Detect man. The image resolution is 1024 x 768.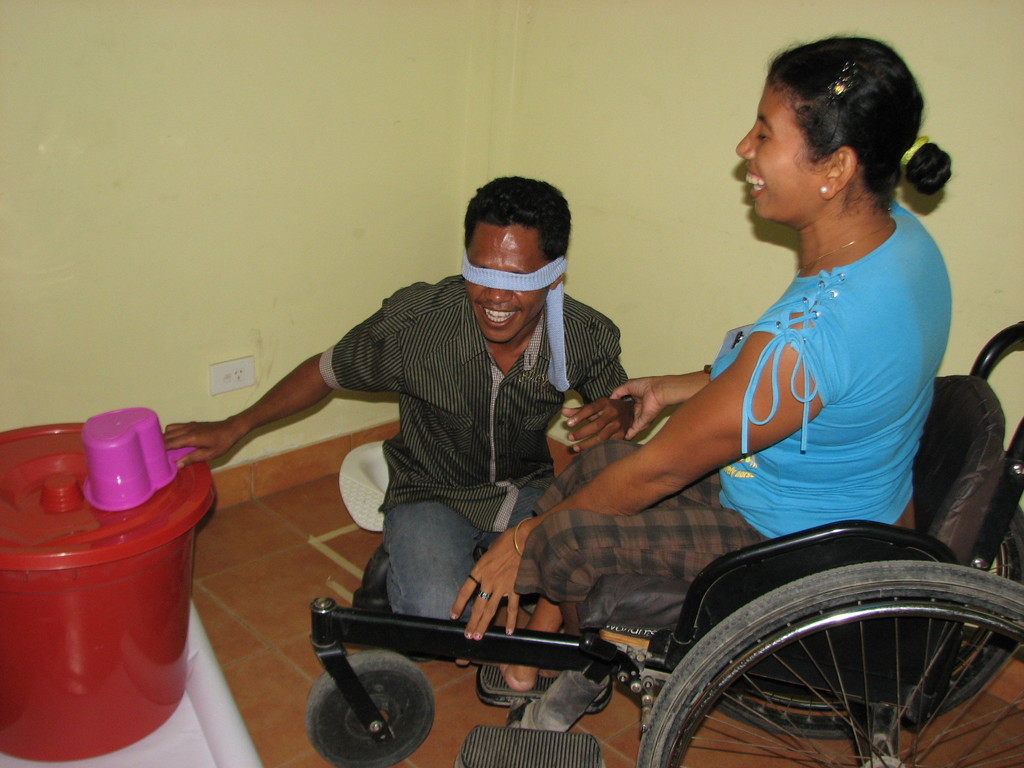
(left=154, top=168, right=648, bottom=667).
